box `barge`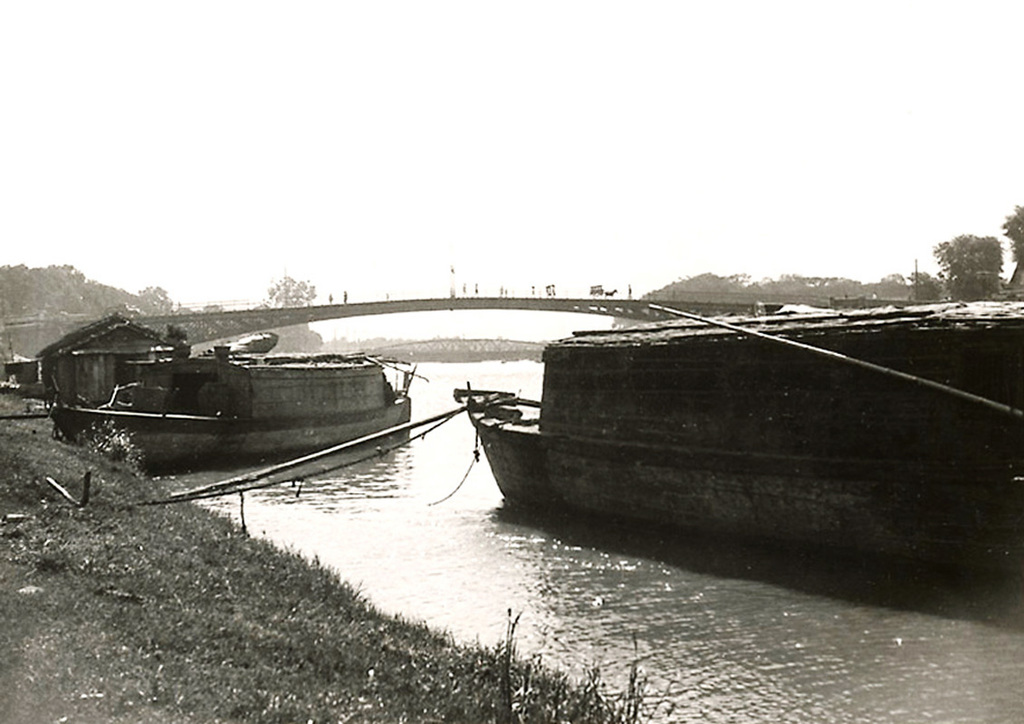
region(43, 344, 411, 465)
